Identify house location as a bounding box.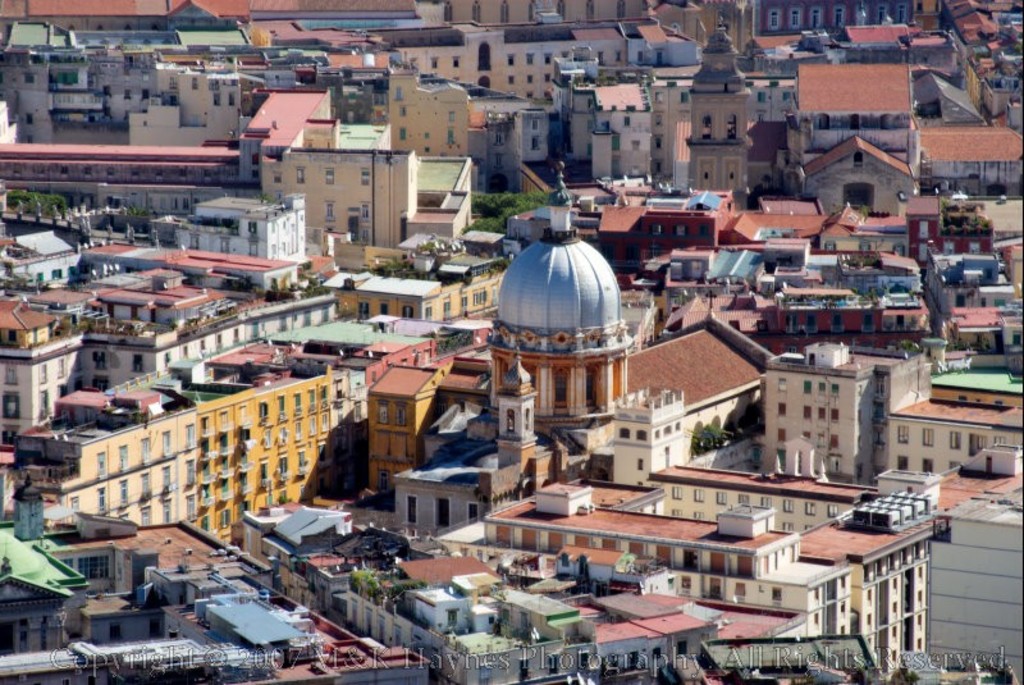
bbox(910, 124, 1023, 192).
